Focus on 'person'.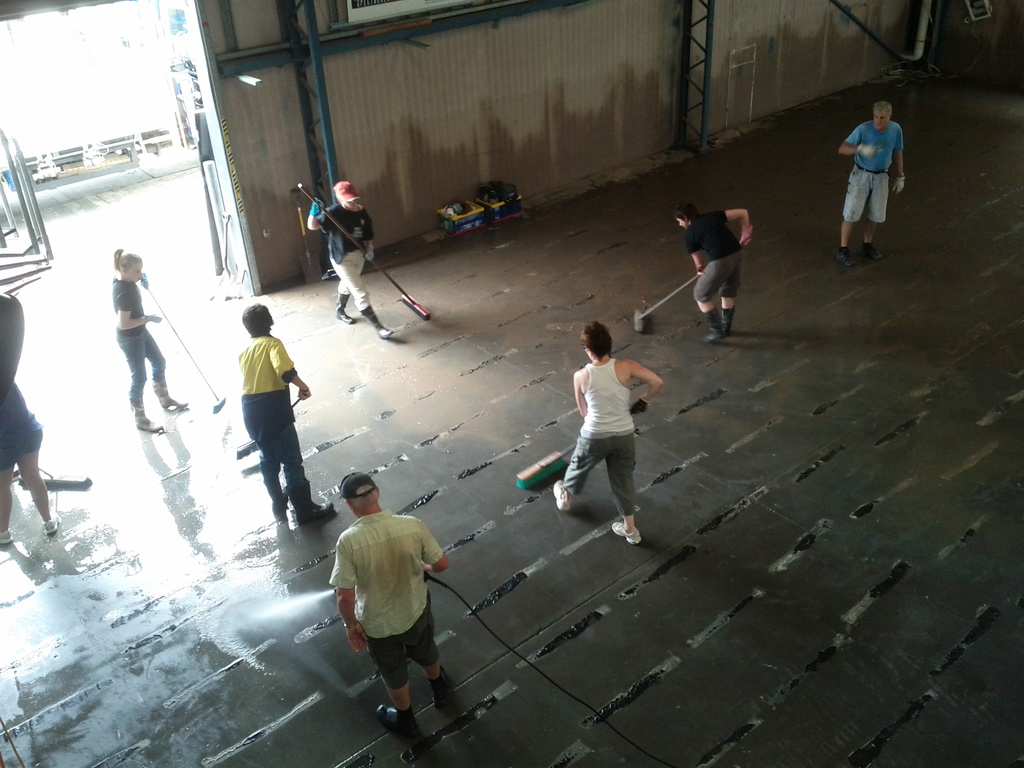
Focused at [330, 468, 456, 731].
